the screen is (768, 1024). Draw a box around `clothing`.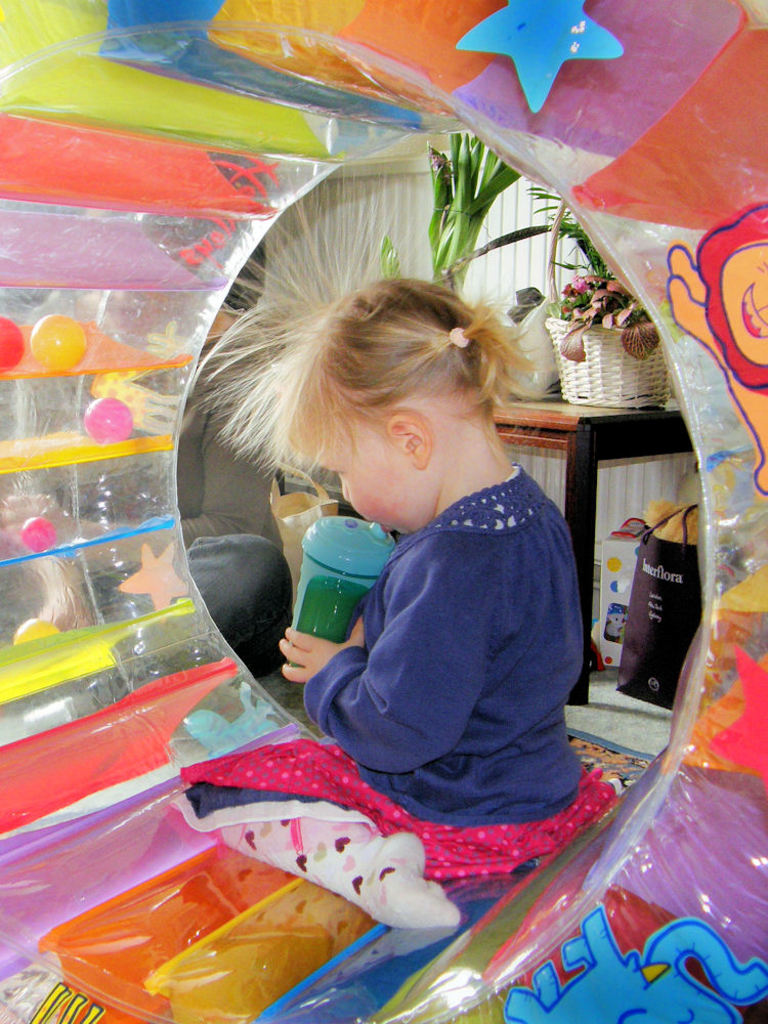
locate(304, 398, 601, 849).
